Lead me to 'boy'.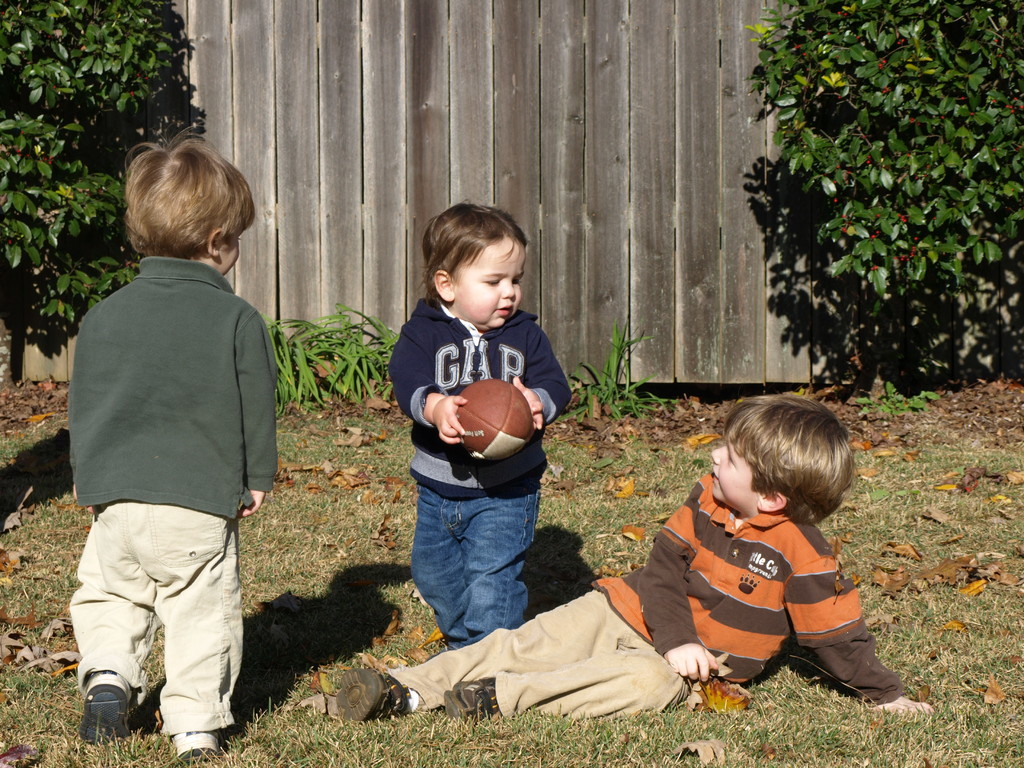
Lead to box=[377, 214, 591, 662].
